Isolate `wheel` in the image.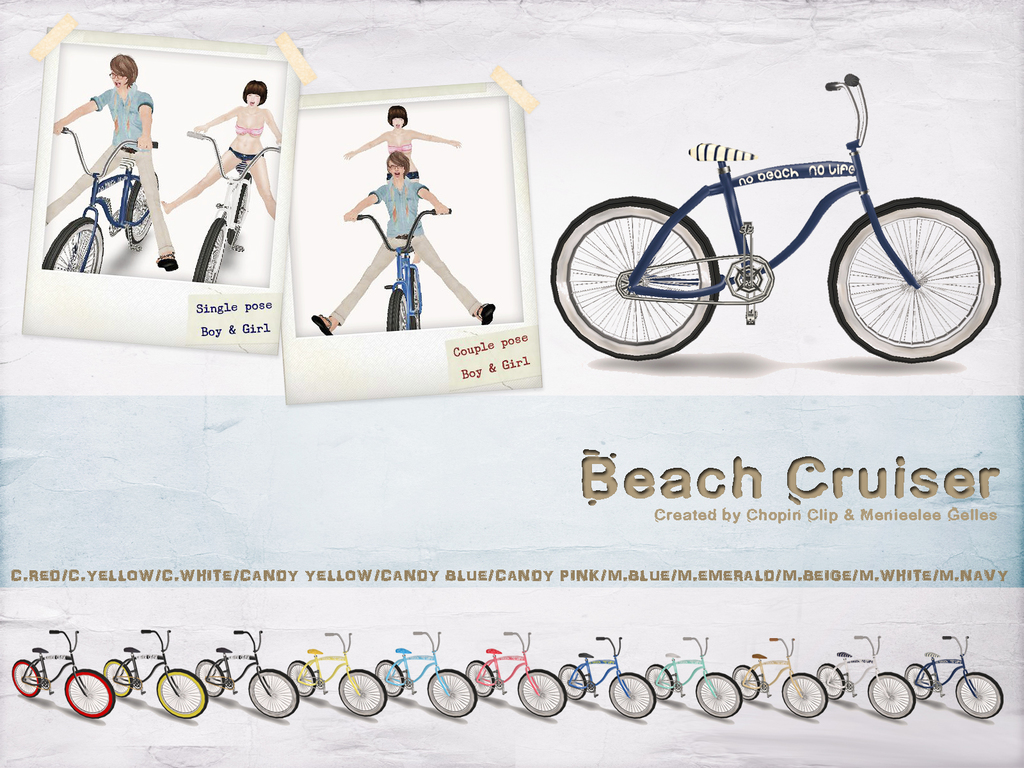
Isolated region: (408, 267, 422, 333).
